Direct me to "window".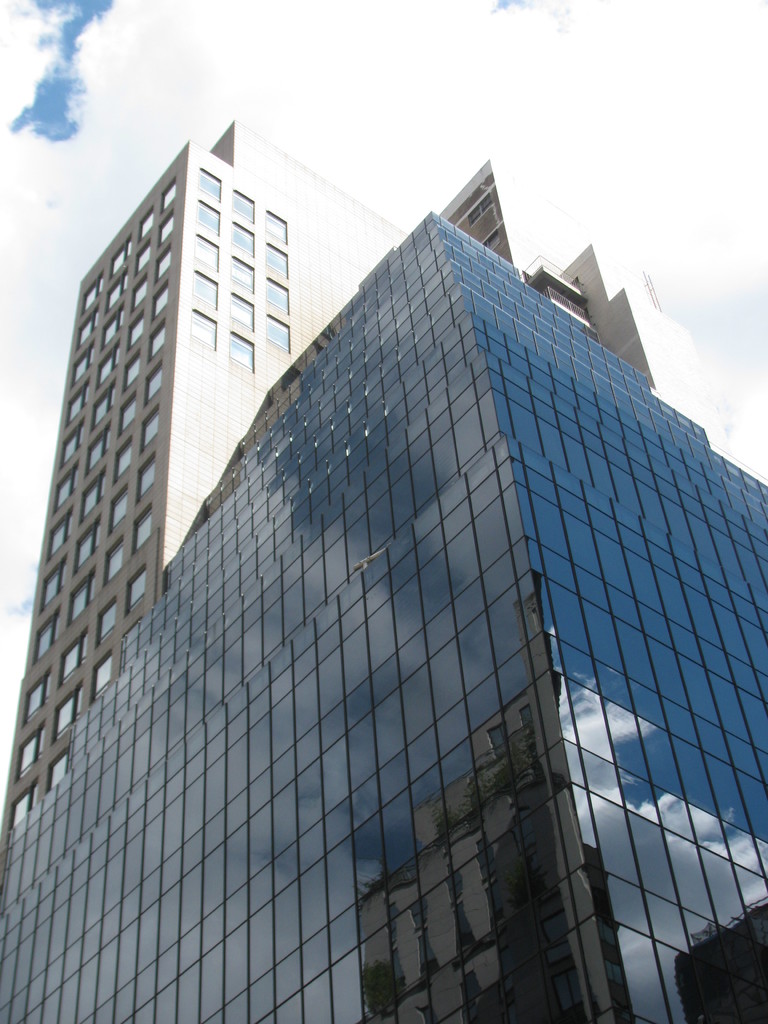
Direction: crop(189, 314, 217, 342).
